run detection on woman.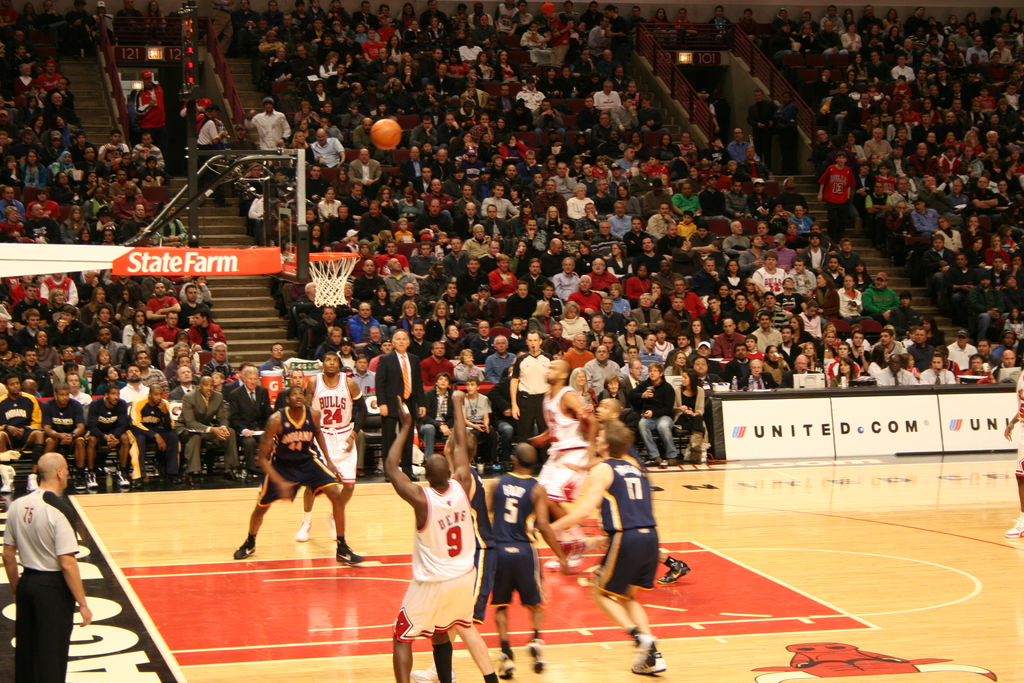
Result: {"left": 506, "top": 198, "right": 545, "bottom": 238}.
